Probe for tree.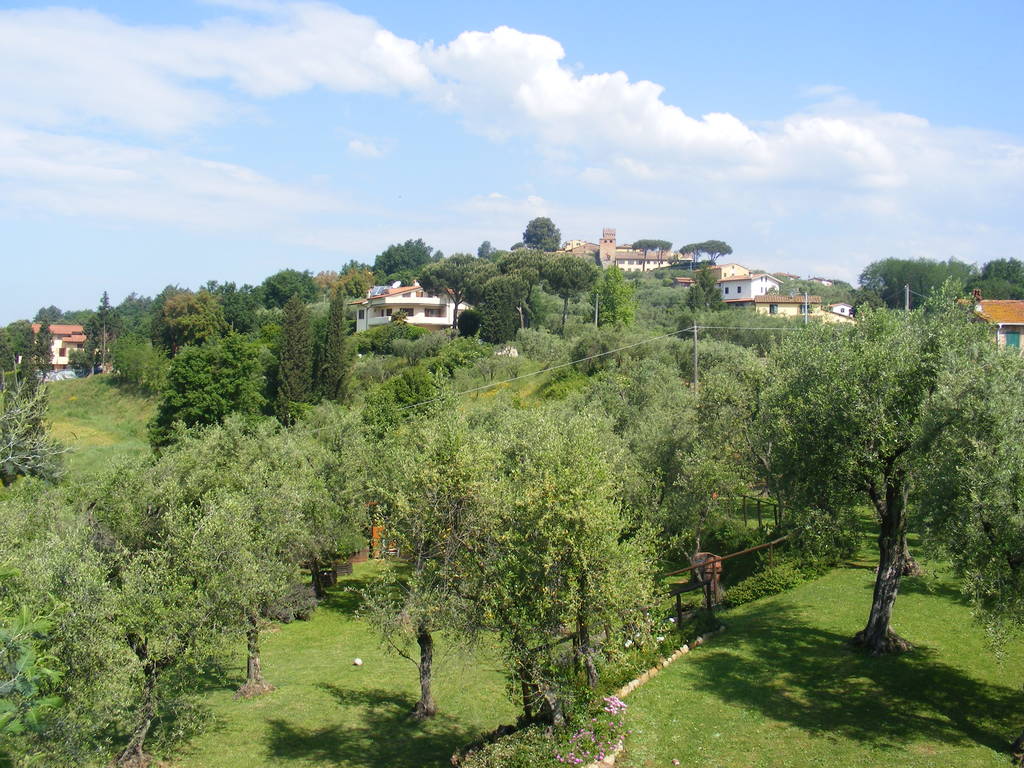
Probe result: (519, 214, 563, 255).
